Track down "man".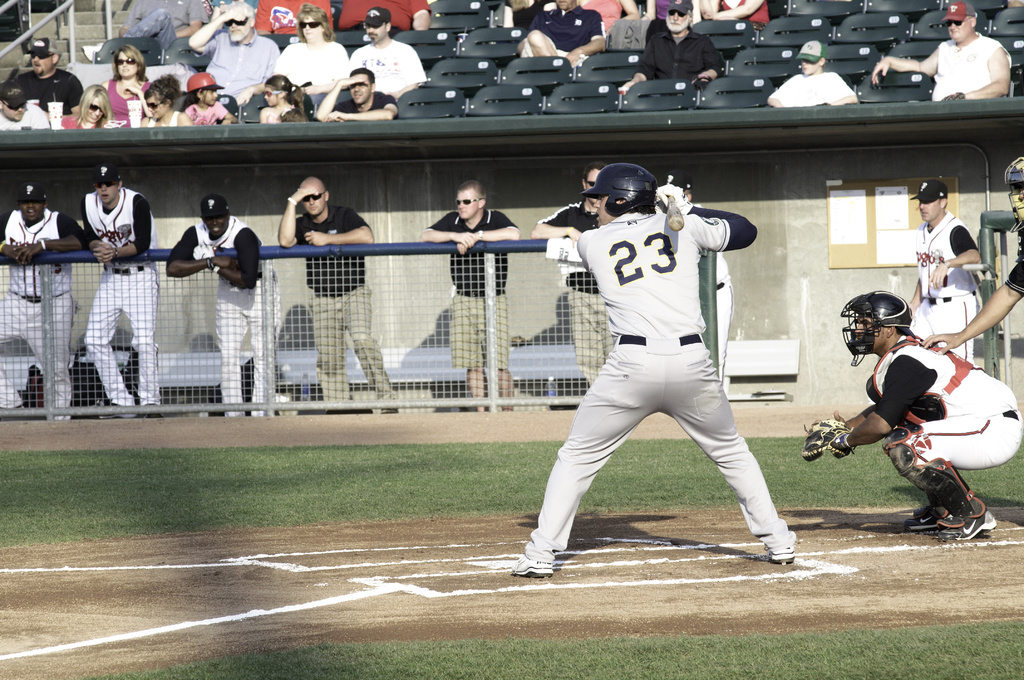
Tracked to {"x1": 930, "y1": 7, "x2": 1011, "y2": 97}.
